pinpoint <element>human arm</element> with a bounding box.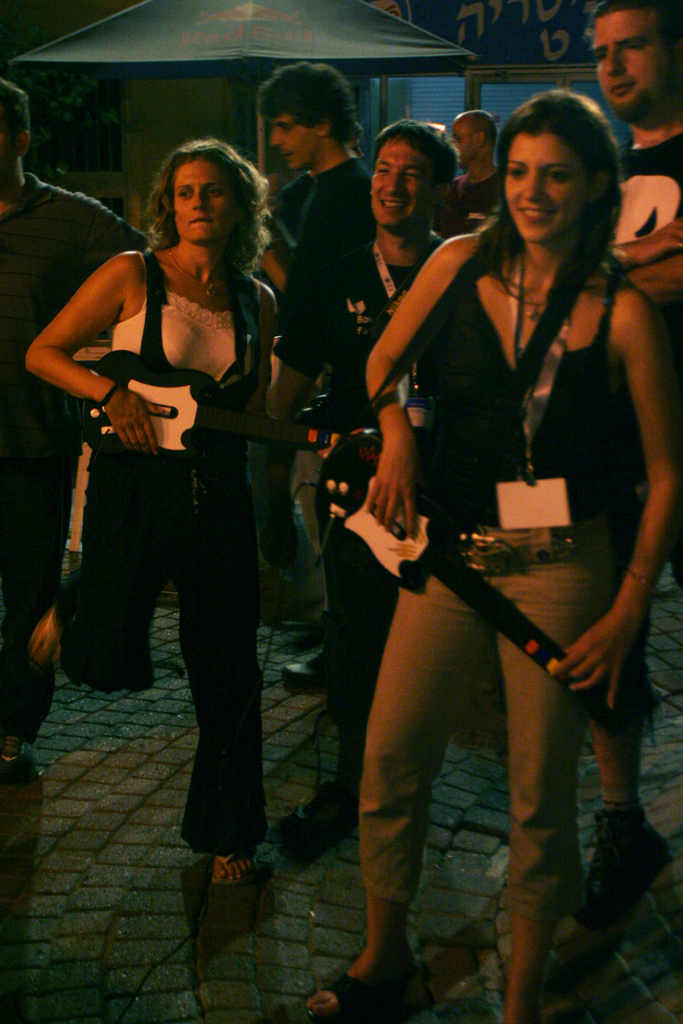
<box>267,175,369,420</box>.
